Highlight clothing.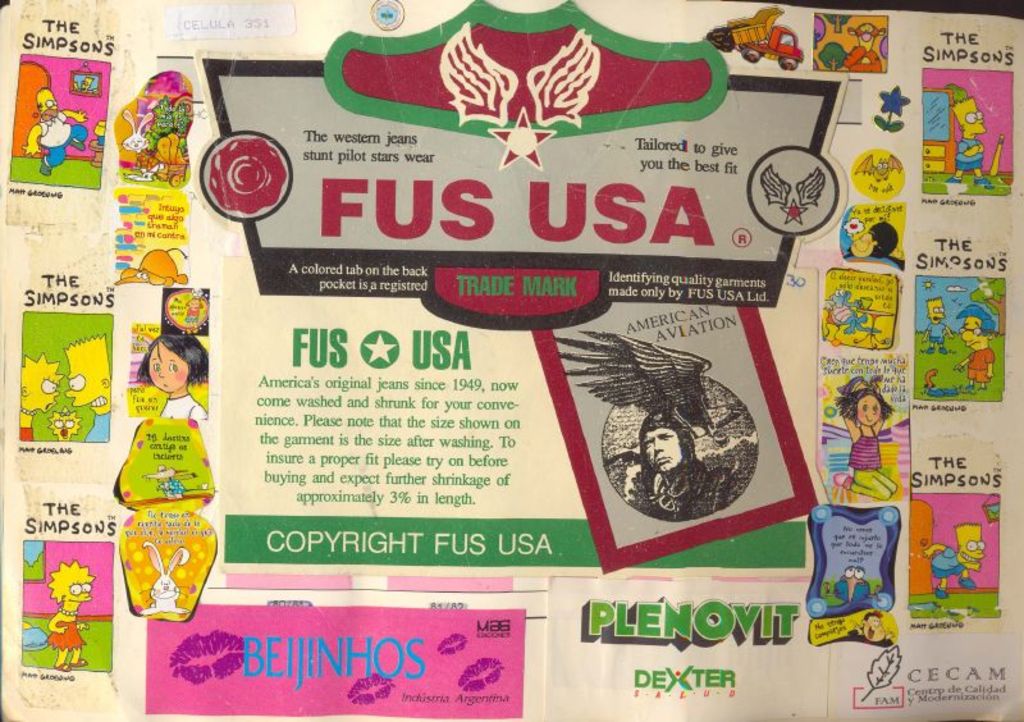
Highlighted region: bbox(965, 344, 993, 385).
